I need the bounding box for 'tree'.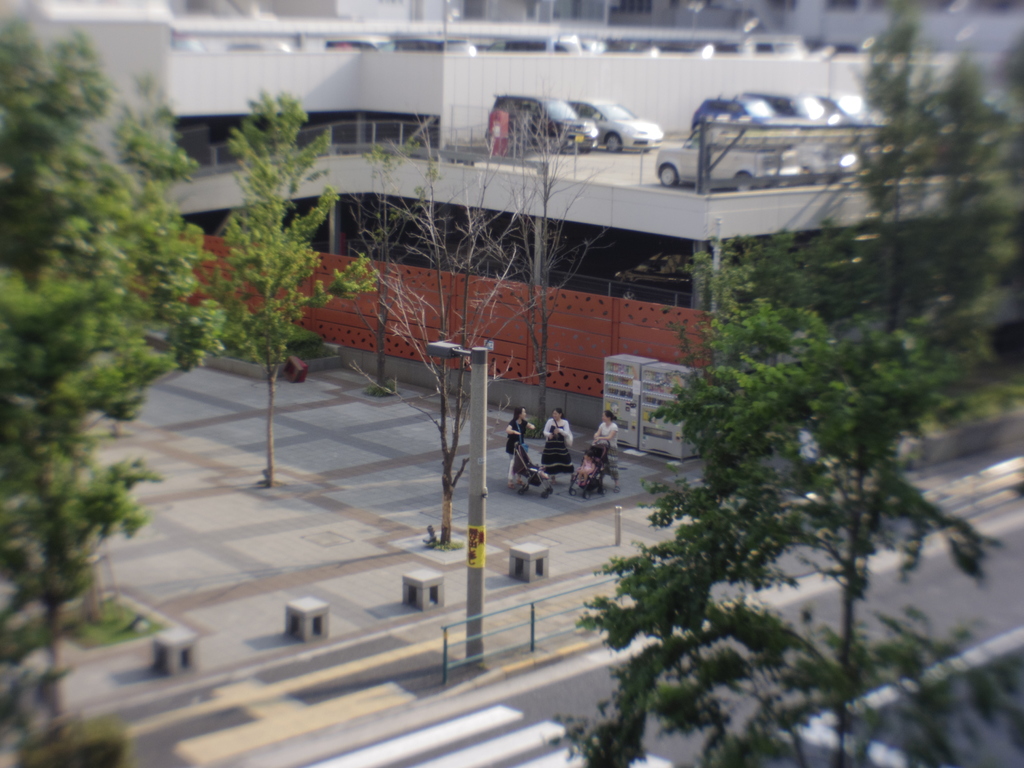
Here it is: box=[0, 7, 201, 644].
